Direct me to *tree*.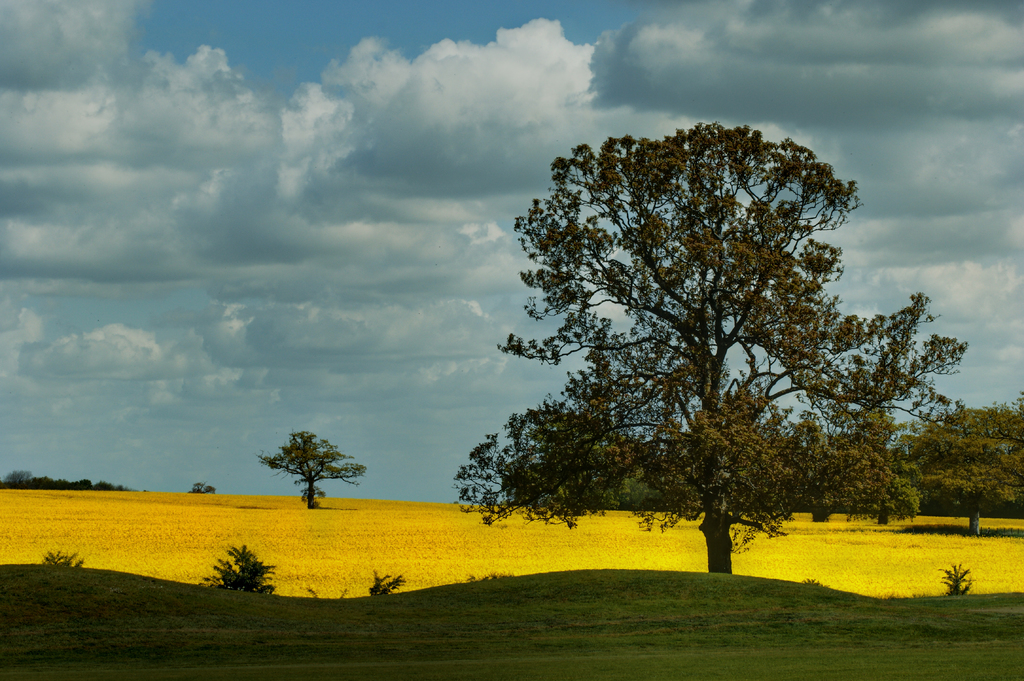
Direction: x1=255 y1=429 x2=362 y2=508.
